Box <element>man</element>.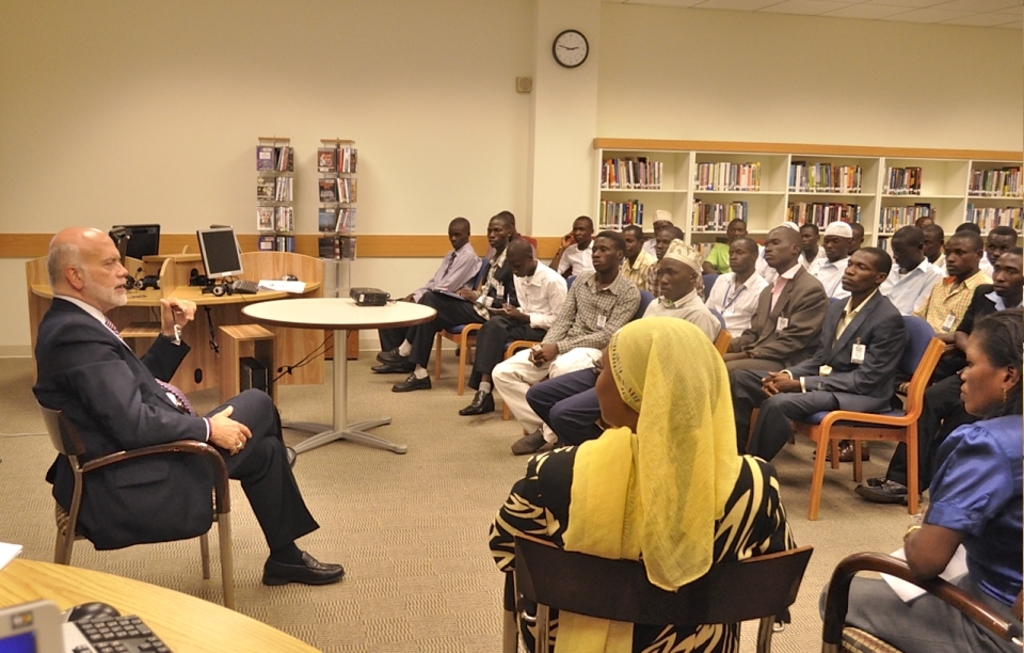
[845, 258, 1023, 507].
